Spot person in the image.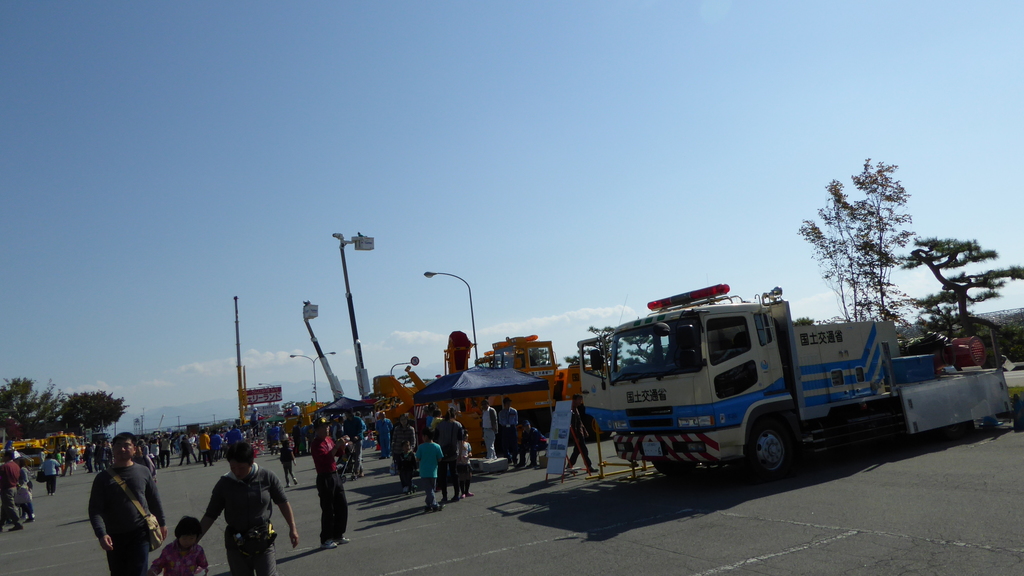
person found at locate(0, 456, 28, 527).
